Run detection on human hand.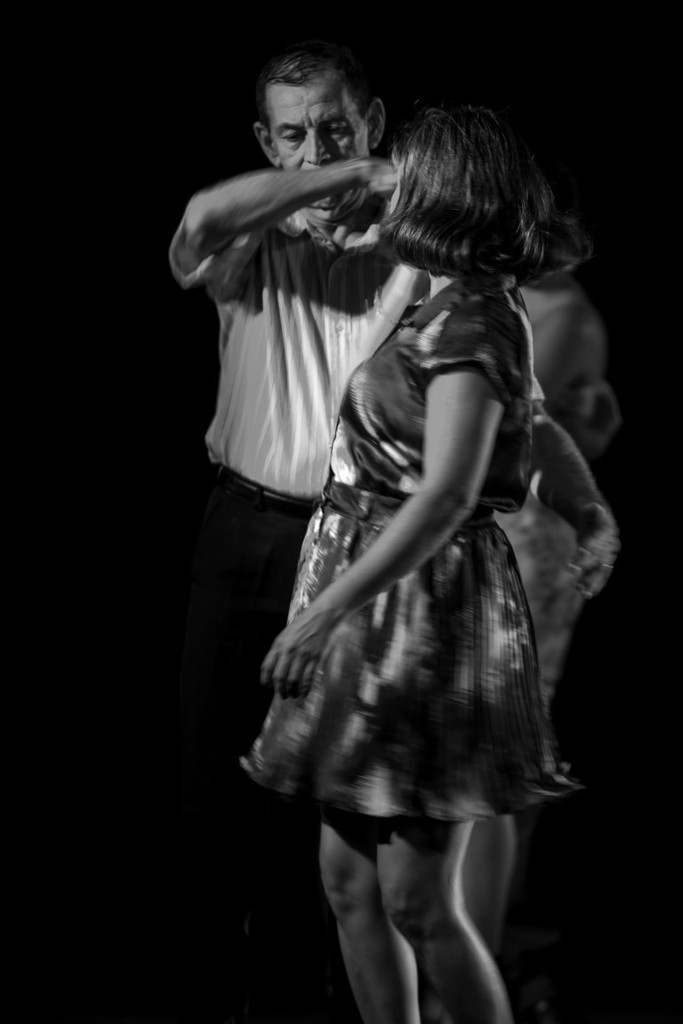
Result: <box>269,616,340,724</box>.
